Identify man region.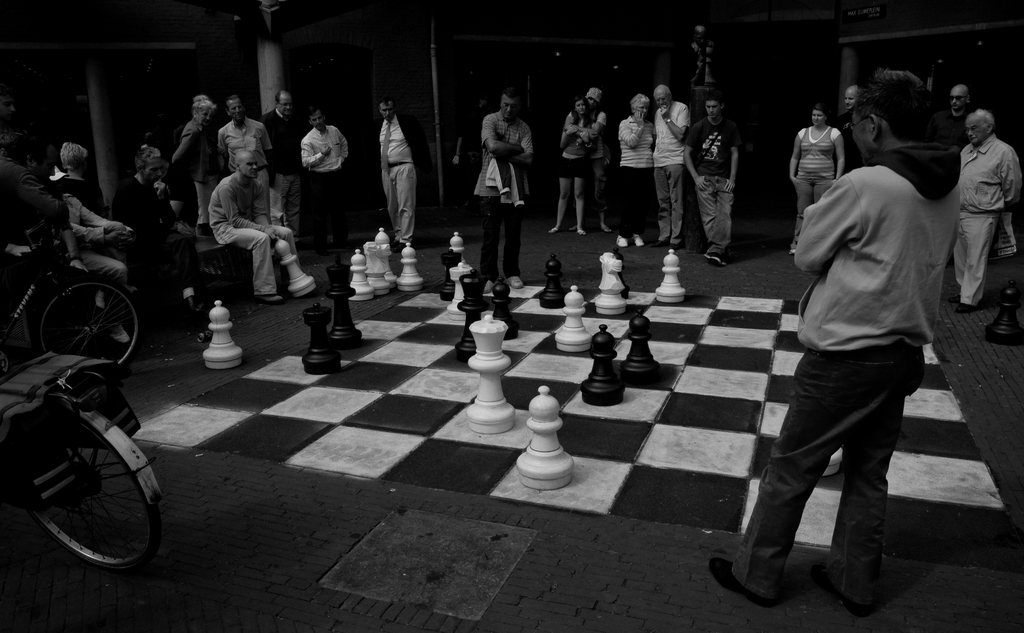
Region: 652, 83, 694, 256.
